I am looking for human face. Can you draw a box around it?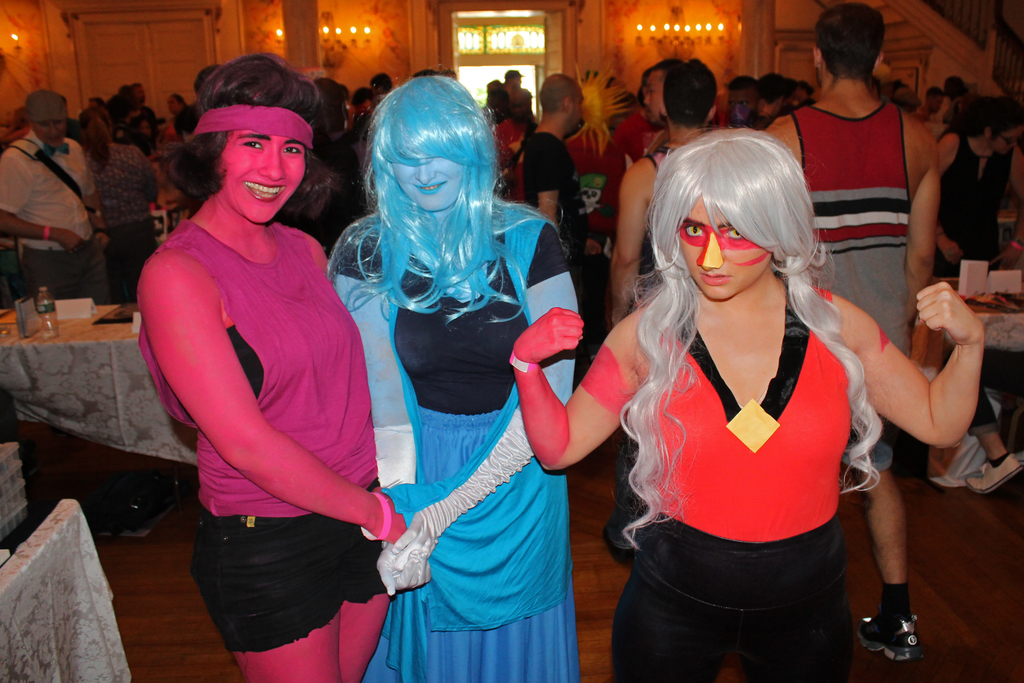
Sure, the bounding box is region(29, 109, 57, 146).
